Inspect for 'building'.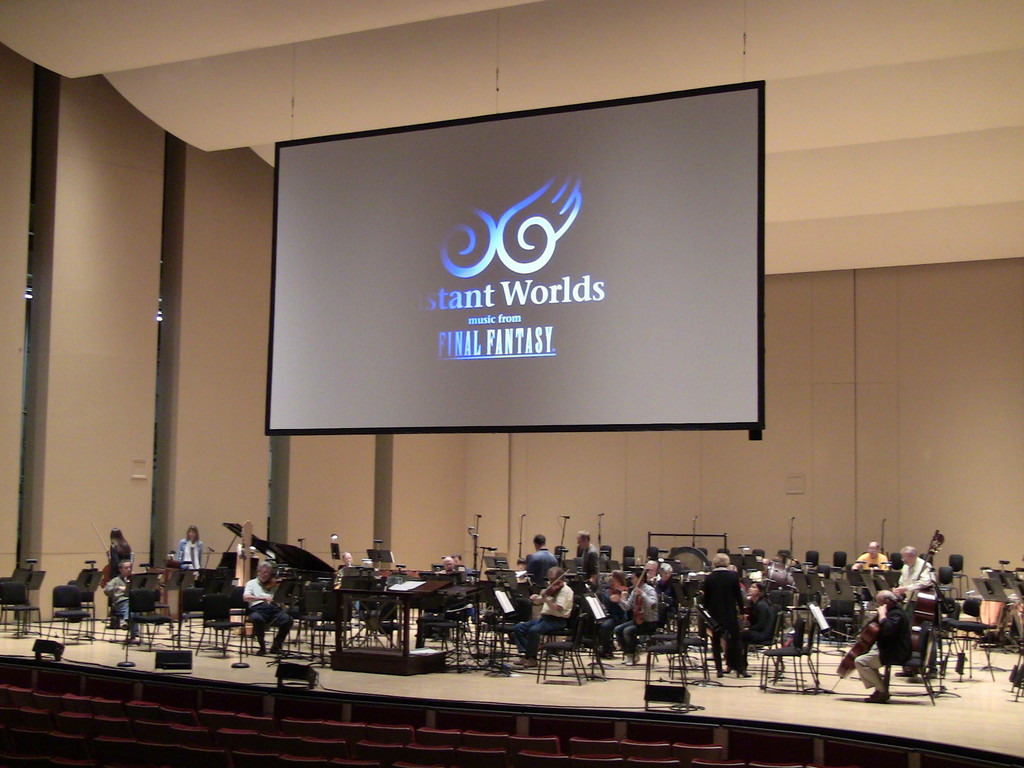
Inspection: 0 0 1023 767.
